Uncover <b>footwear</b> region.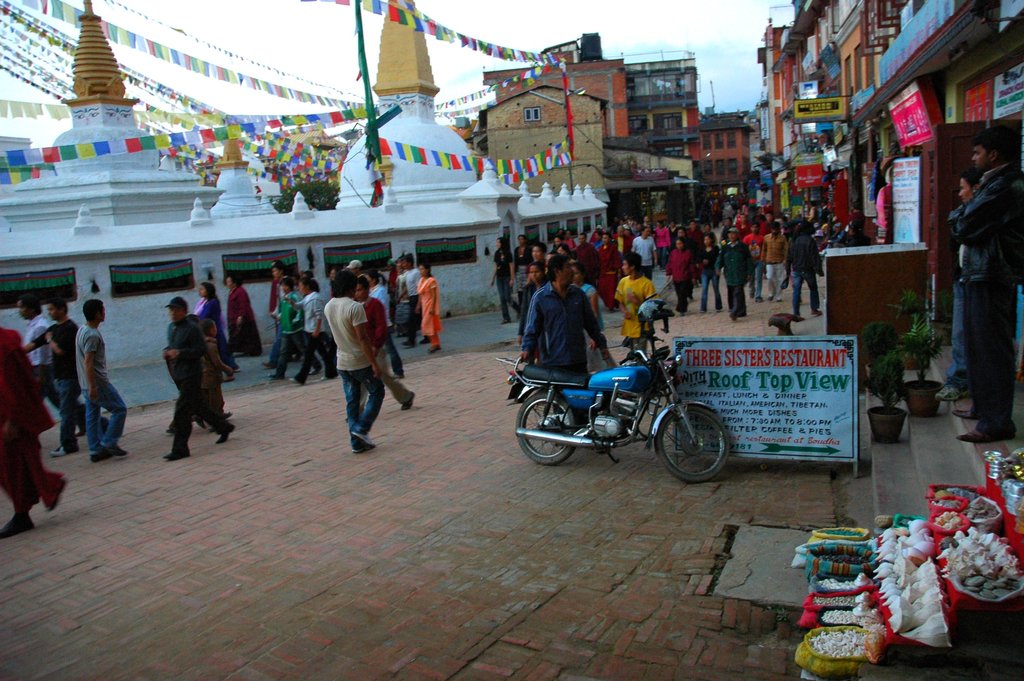
Uncovered: crop(396, 384, 419, 418).
